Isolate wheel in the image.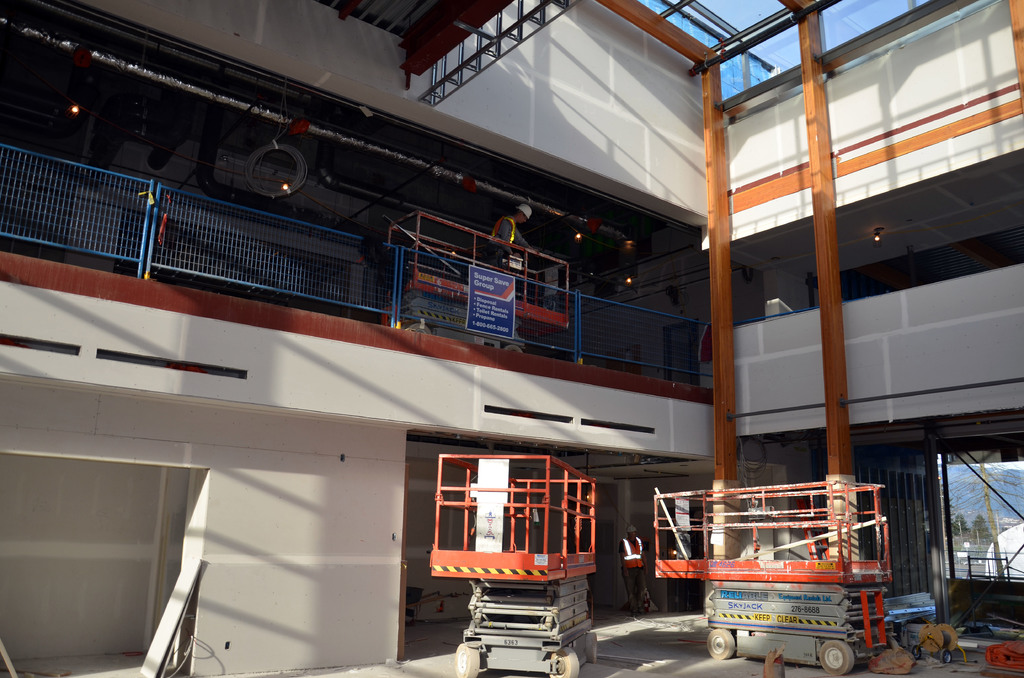
Isolated region: (x1=912, y1=647, x2=920, y2=658).
